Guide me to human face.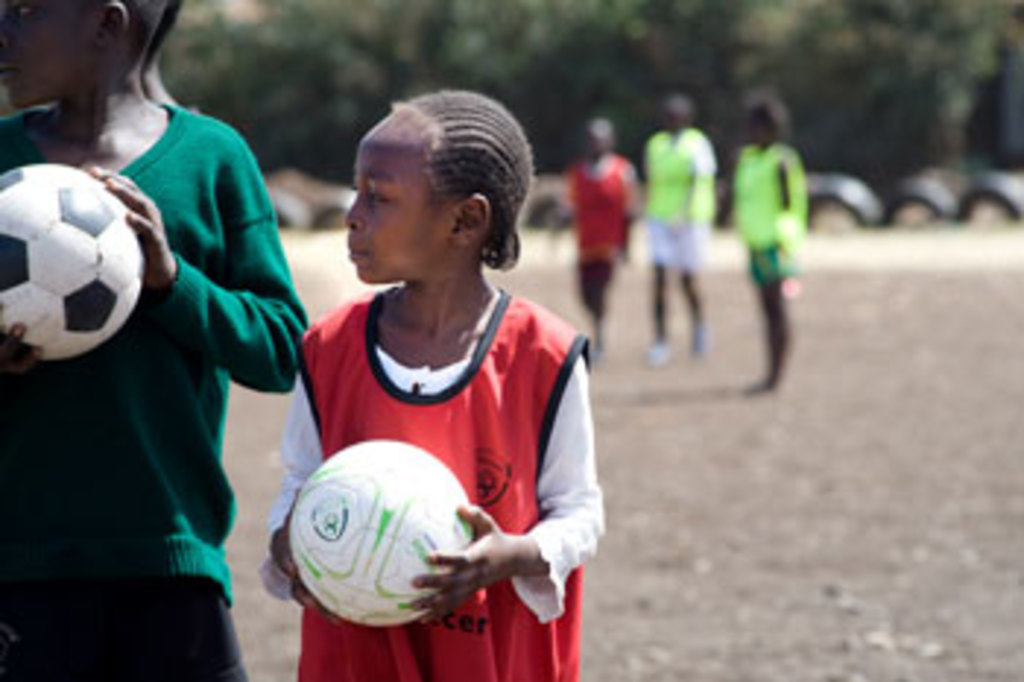
Guidance: <bbox>0, 0, 88, 111</bbox>.
